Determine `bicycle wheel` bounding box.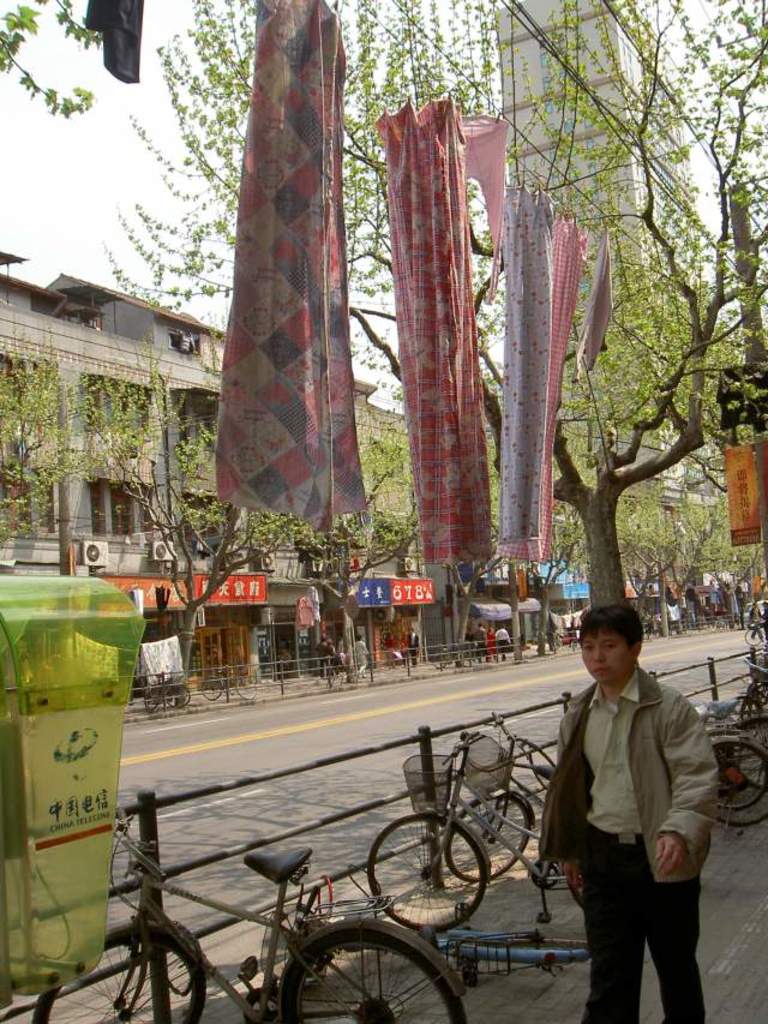
Determined: (x1=156, y1=678, x2=192, y2=708).
